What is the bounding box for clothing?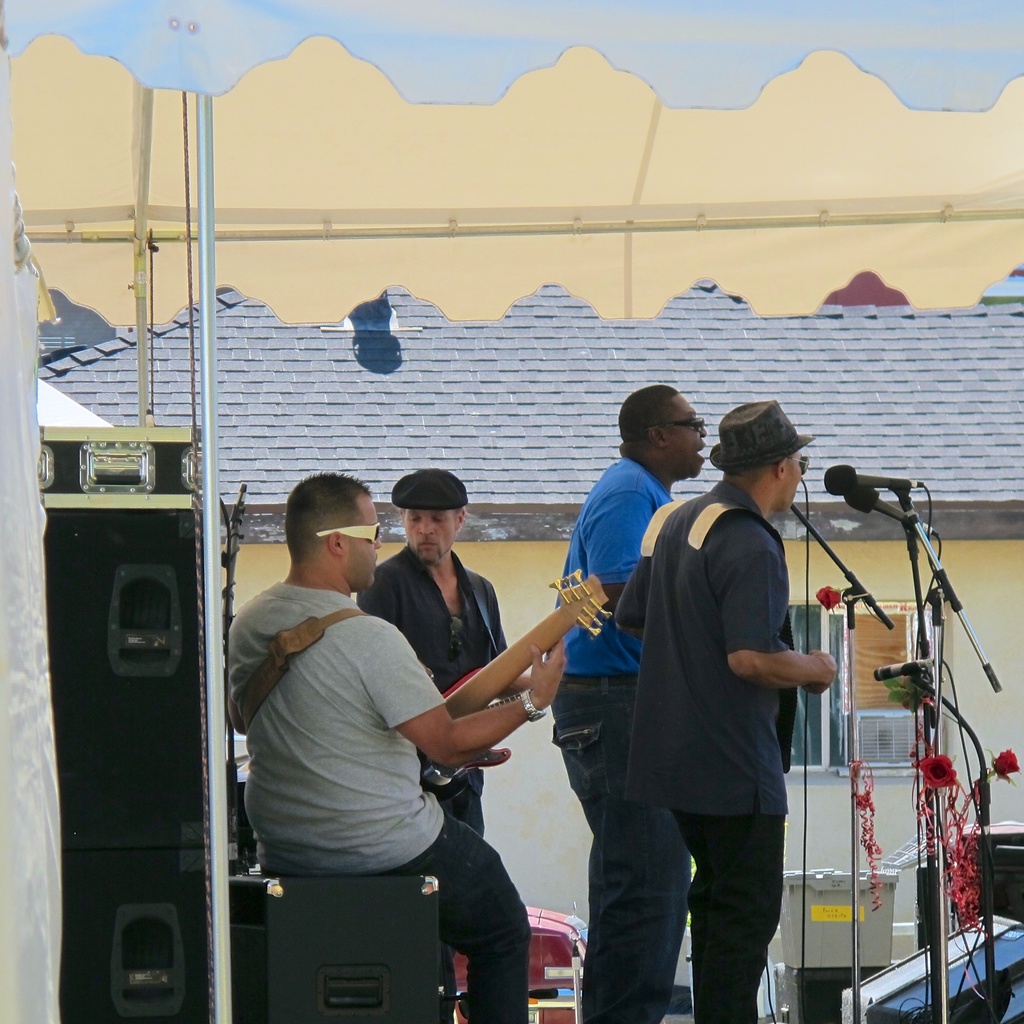
l=361, t=548, r=508, b=847.
